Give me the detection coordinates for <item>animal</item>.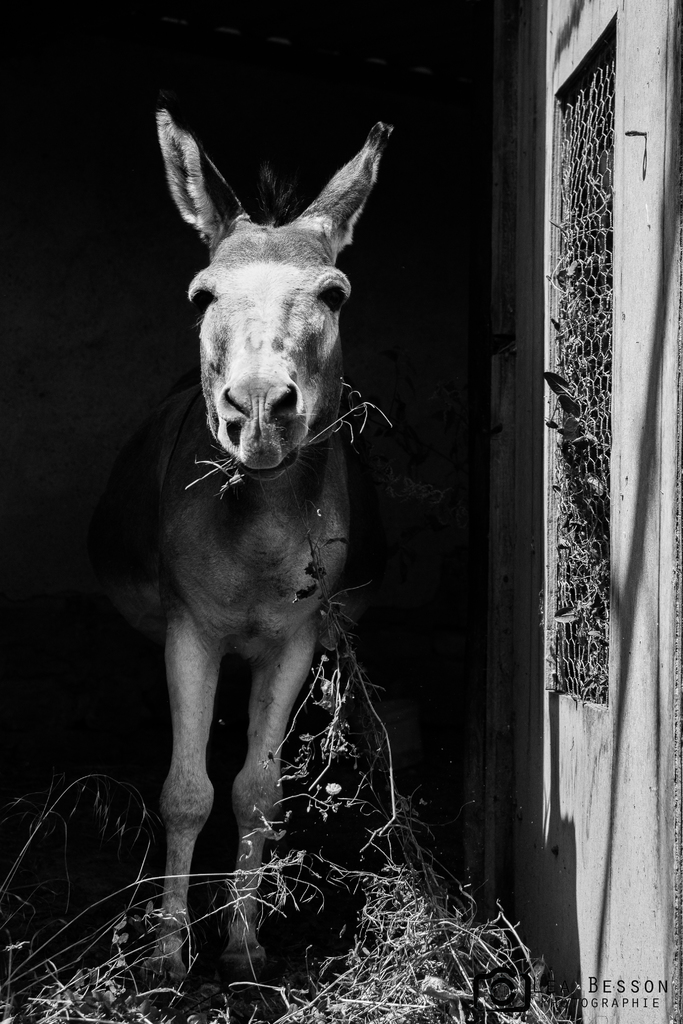
region(119, 111, 400, 1022).
